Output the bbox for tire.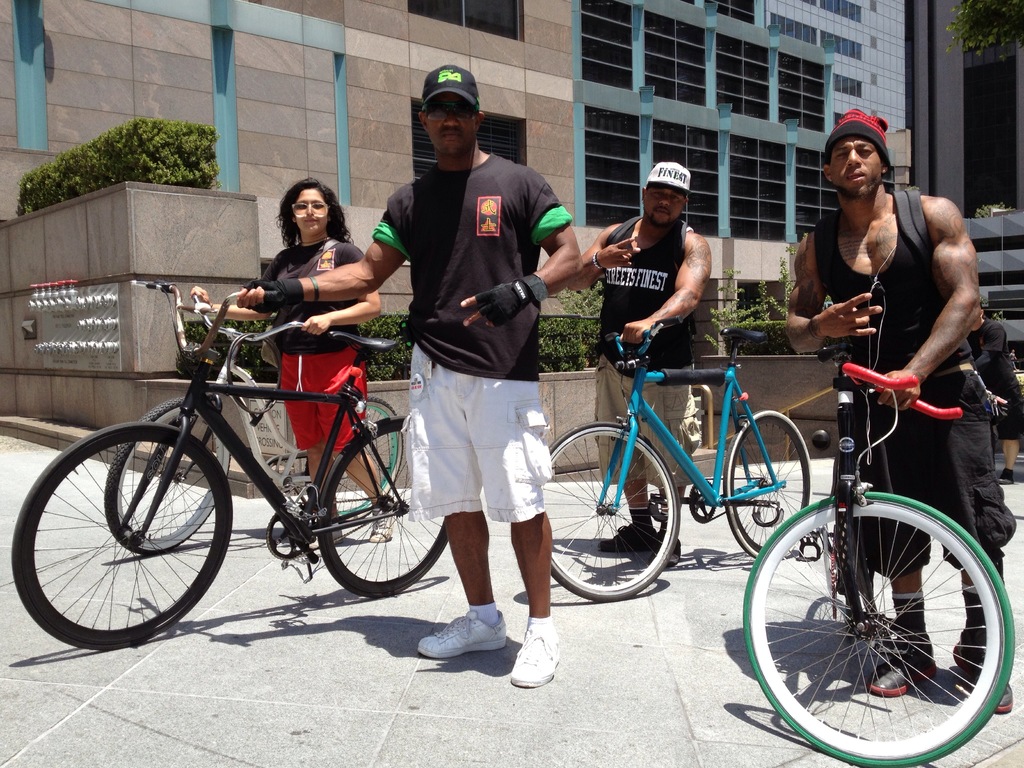
Rect(319, 416, 451, 598).
